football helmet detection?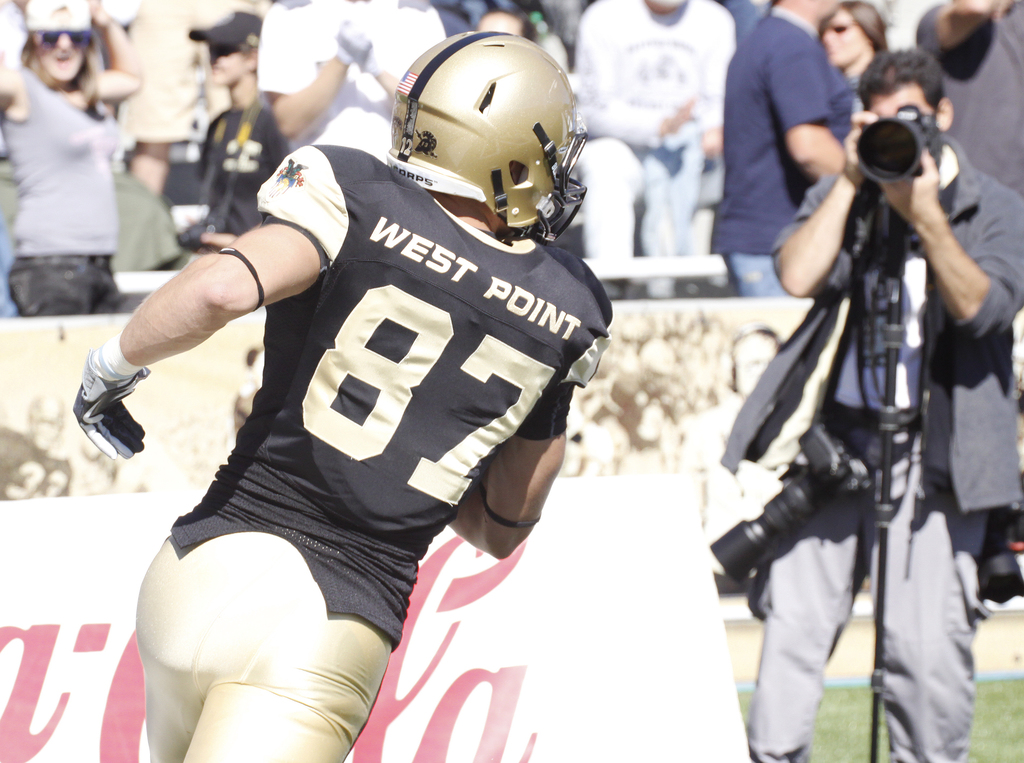
383,20,598,249
